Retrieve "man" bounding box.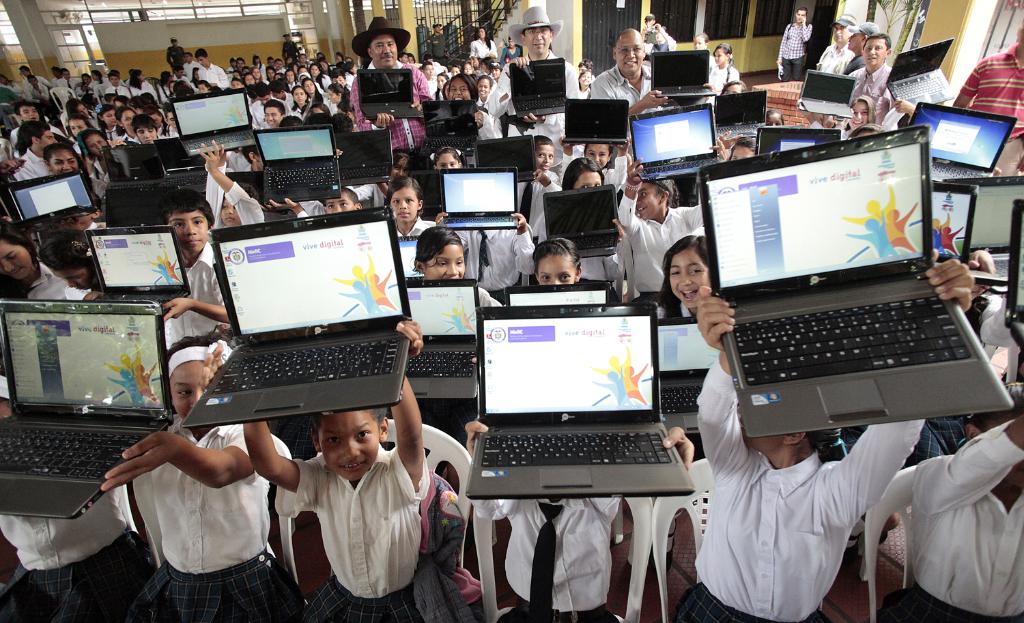
Bounding box: [x1=773, y1=12, x2=811, y2=83].
